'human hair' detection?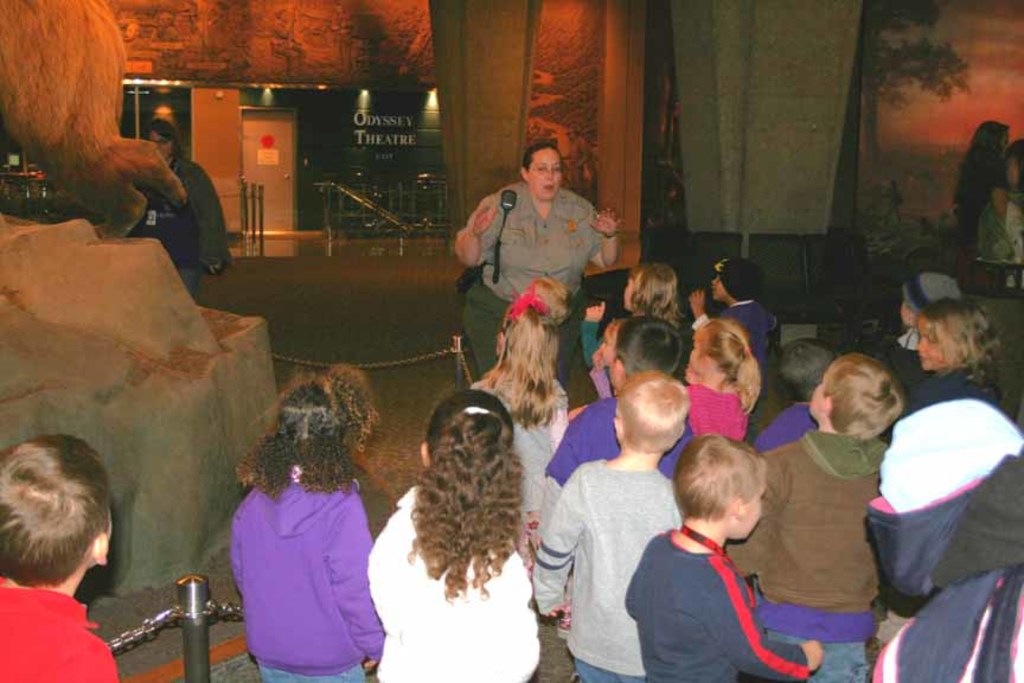
{"left": 471, "top": 276, "right": 576, "bottom": 428}
